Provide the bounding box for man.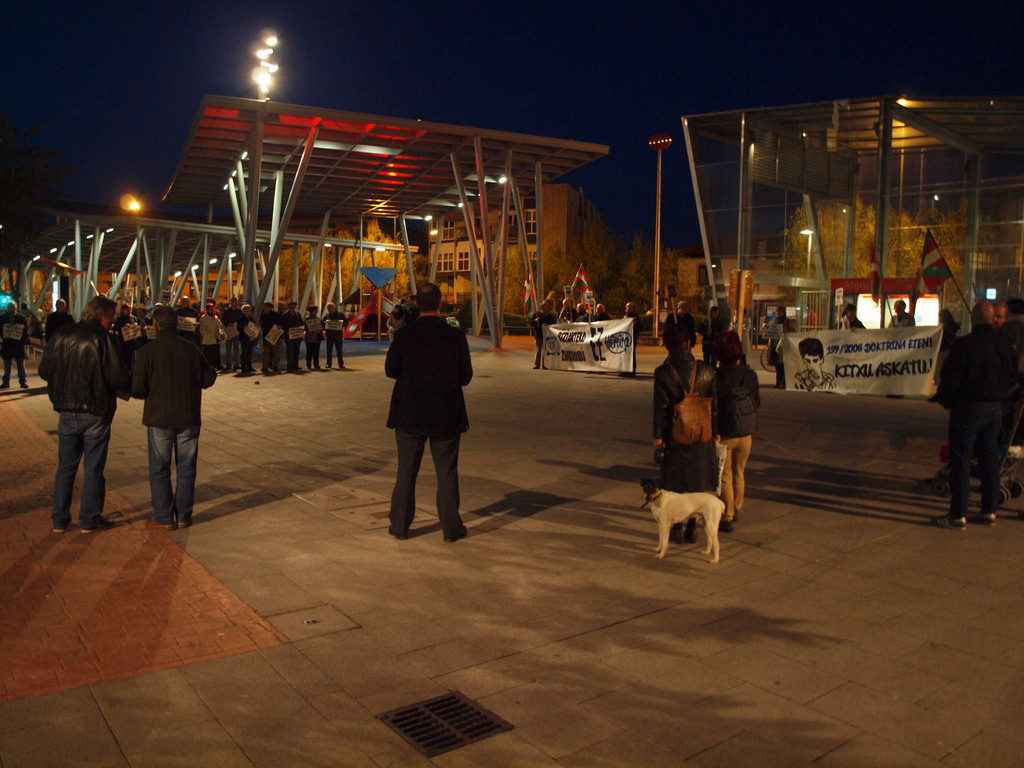
box(614, 302, 640, 377).
